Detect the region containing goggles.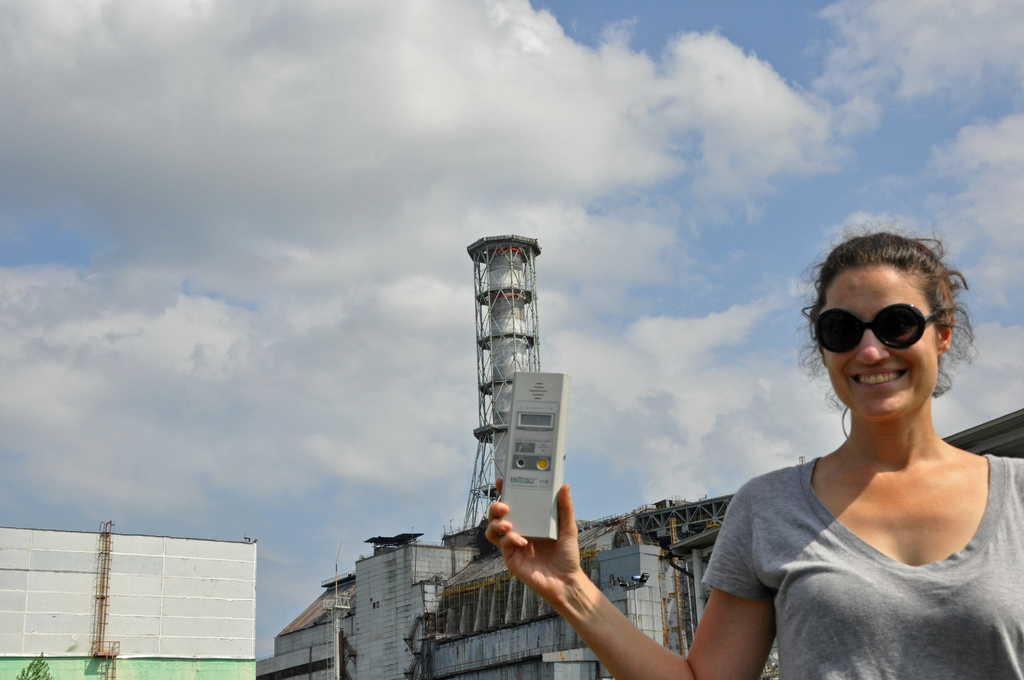
818,298,955,366.
